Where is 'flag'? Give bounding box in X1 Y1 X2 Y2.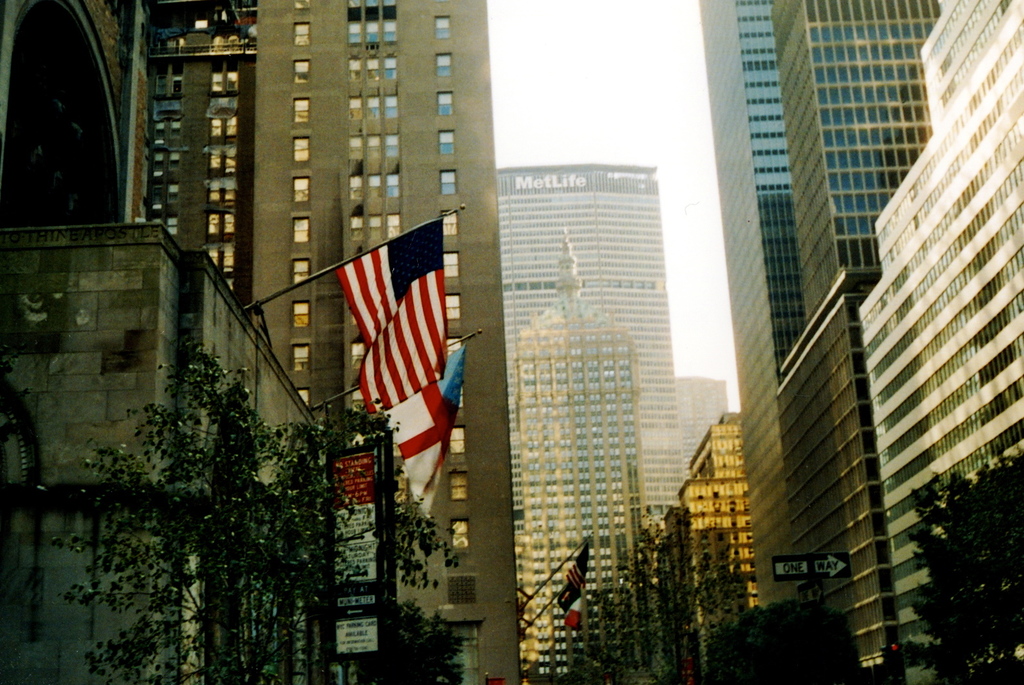
561 546 591 605.
